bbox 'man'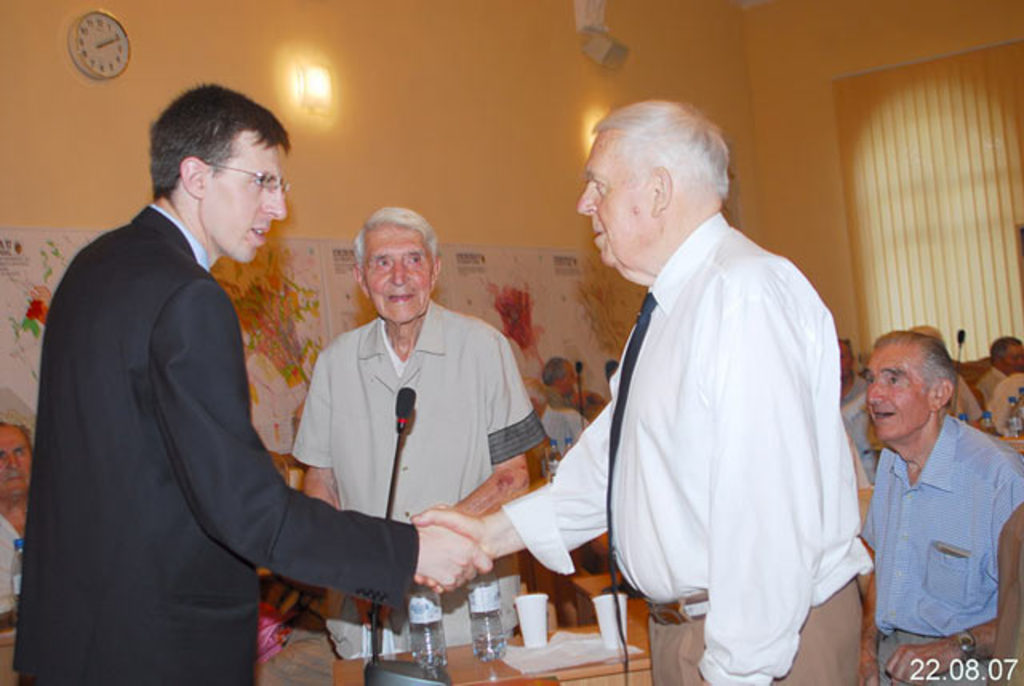
[547,357,614,416]
